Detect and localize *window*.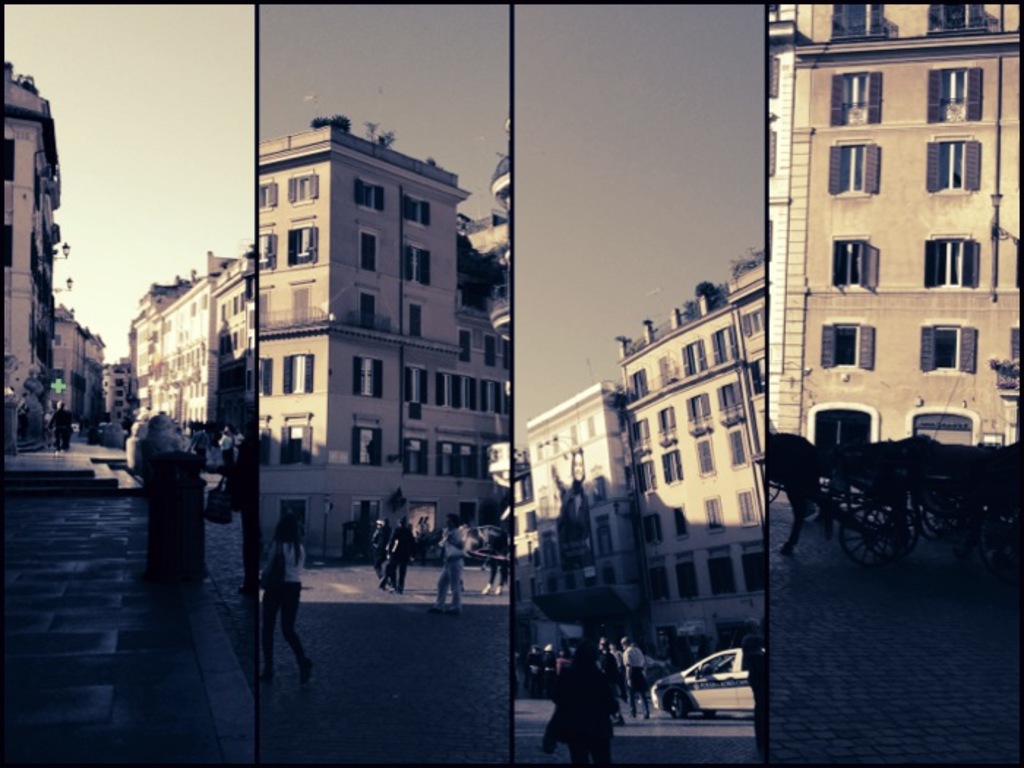
Localized at l=404, t=244, r=432, b=281.
